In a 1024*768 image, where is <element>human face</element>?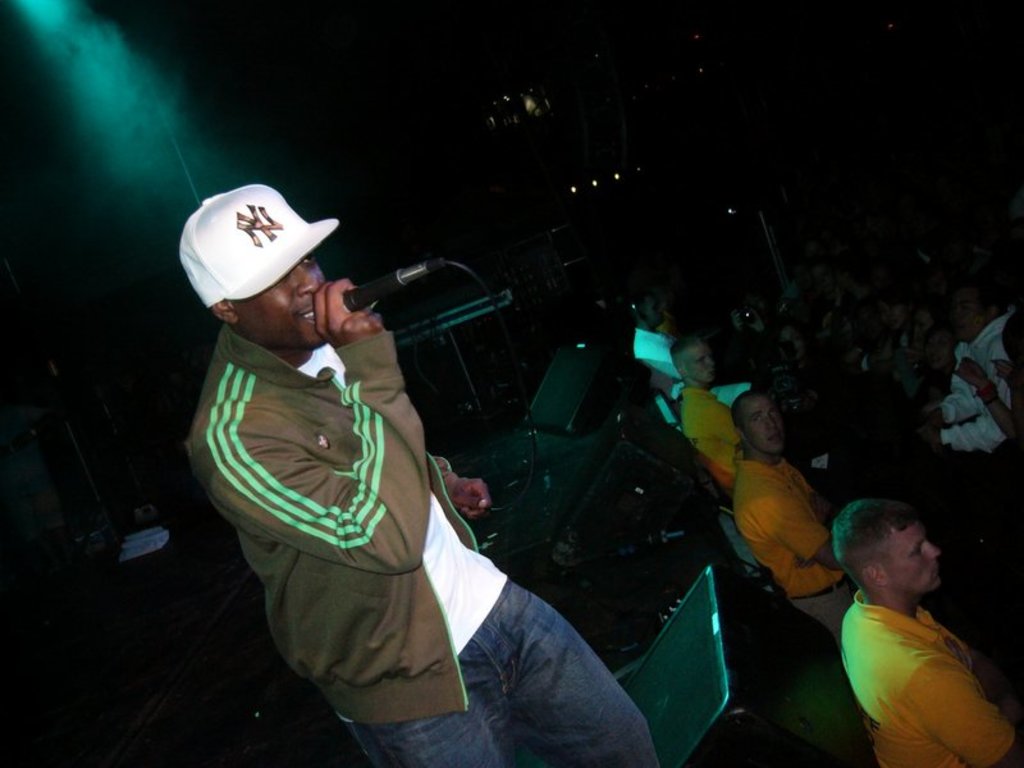
<region>882, 522, 942, 590</region>.
